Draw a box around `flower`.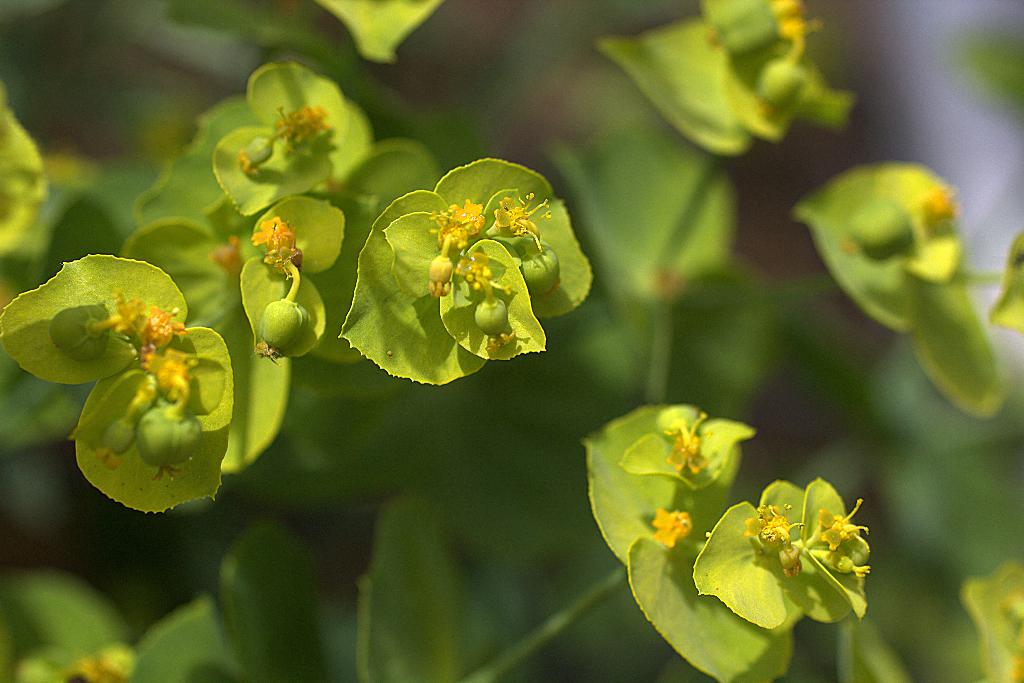
box=[420, 197, 490, 292].
